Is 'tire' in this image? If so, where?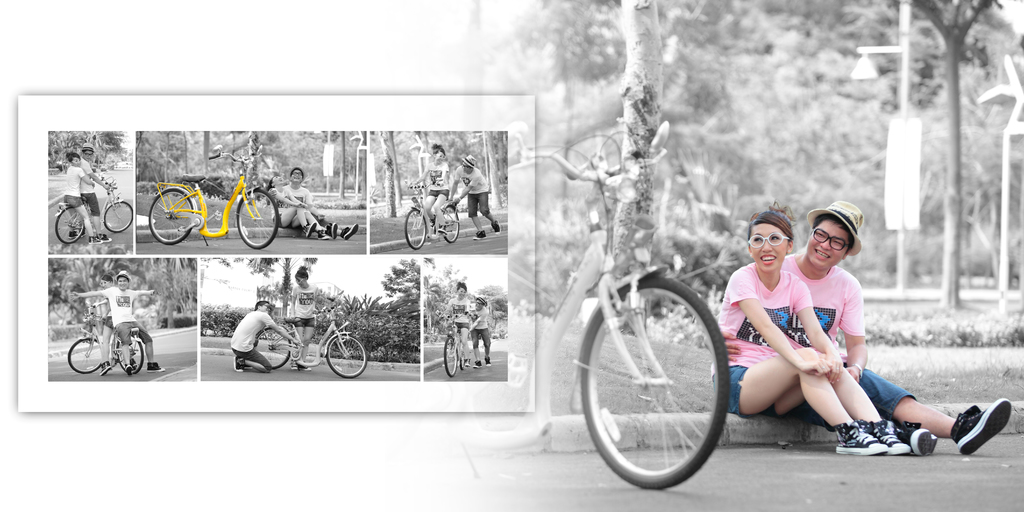
Yes, at pyautogui.locateOnScreen(252, 330, 294, 369).
